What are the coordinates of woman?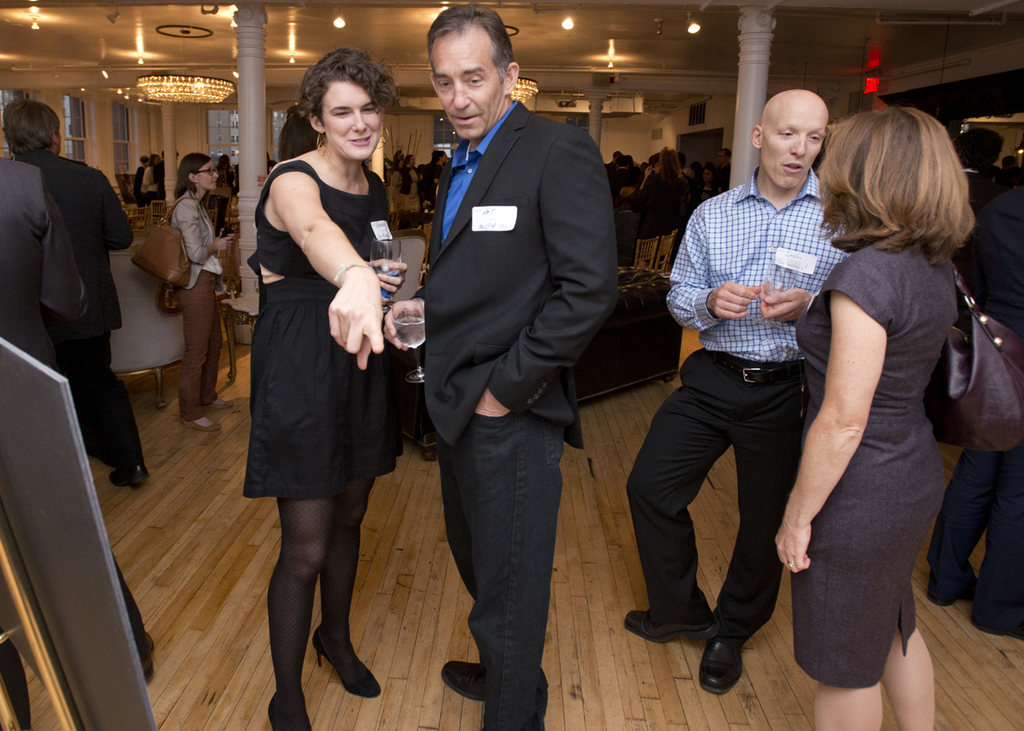
<box>700,170,722,201</box>.
